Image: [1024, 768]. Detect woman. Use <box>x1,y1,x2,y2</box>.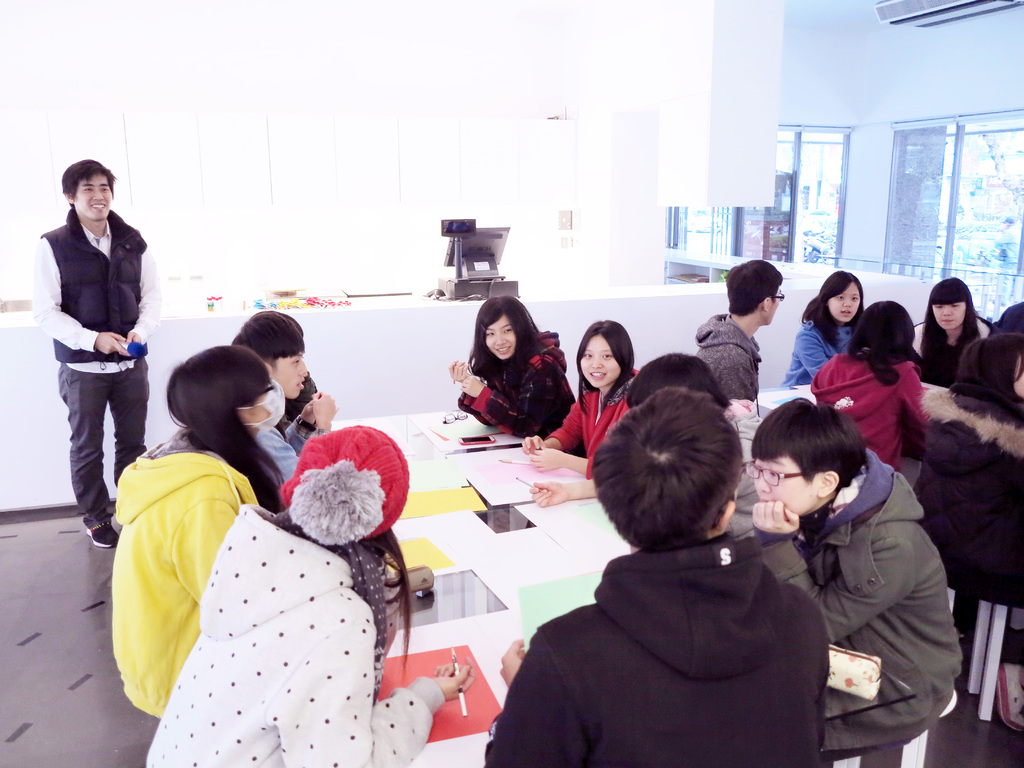
<box>516,314,646,504</box>.
